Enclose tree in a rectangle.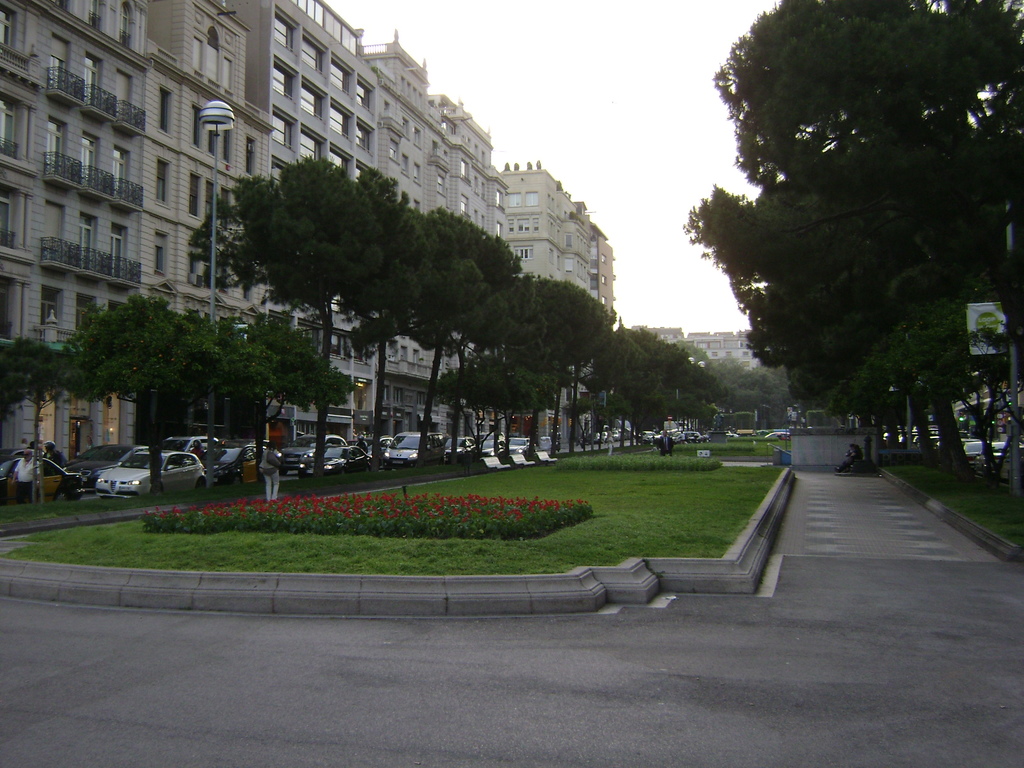
<region>676, 343, 735, 424</region>.
